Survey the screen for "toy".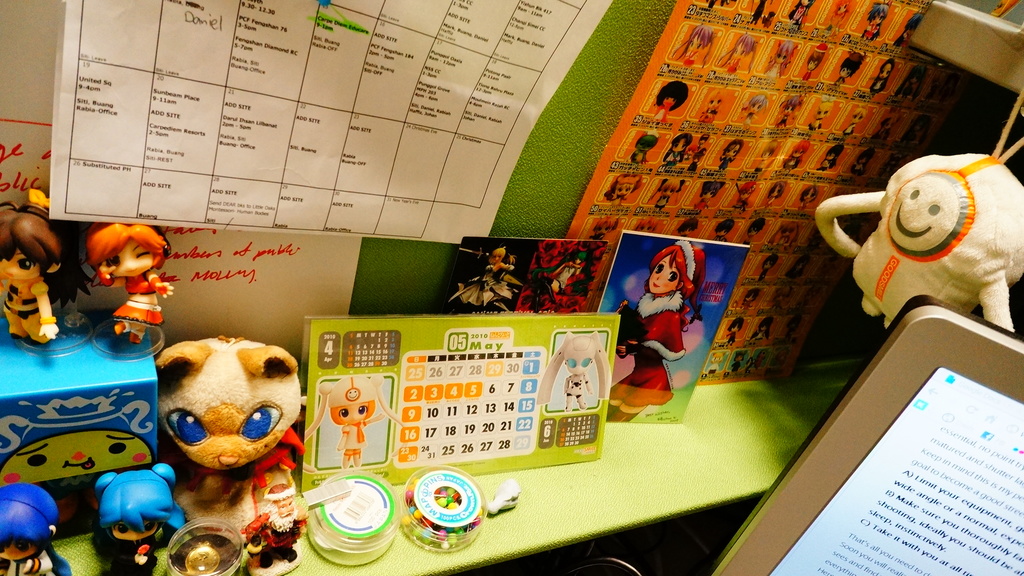
Survey found: bbox=(767, 286, 791, 311).
